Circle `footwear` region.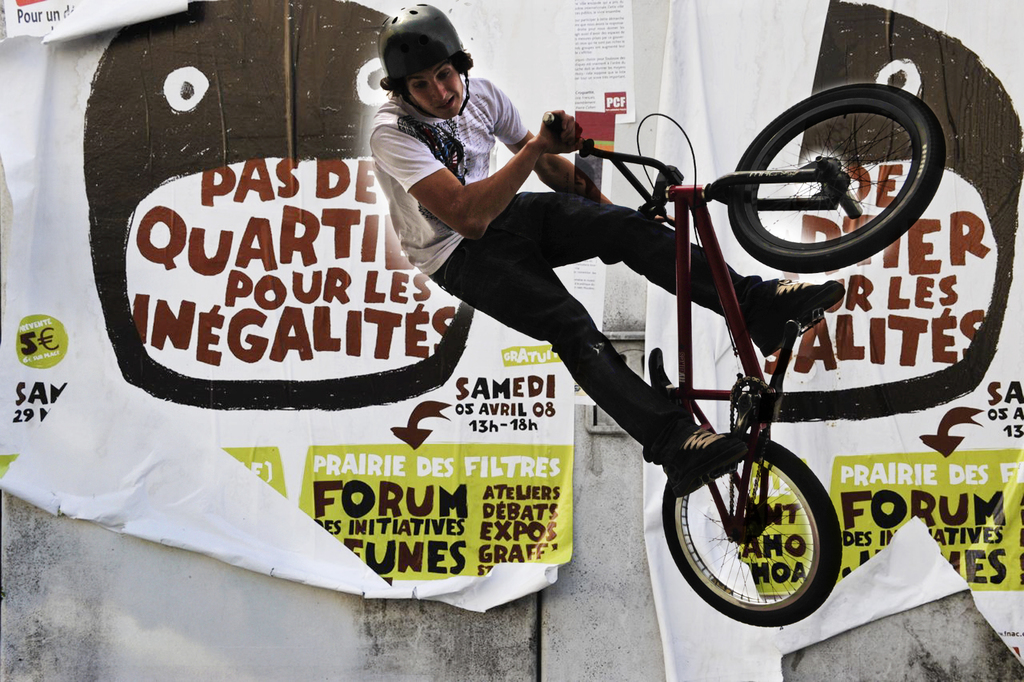
Region: 744,276,845,361.
